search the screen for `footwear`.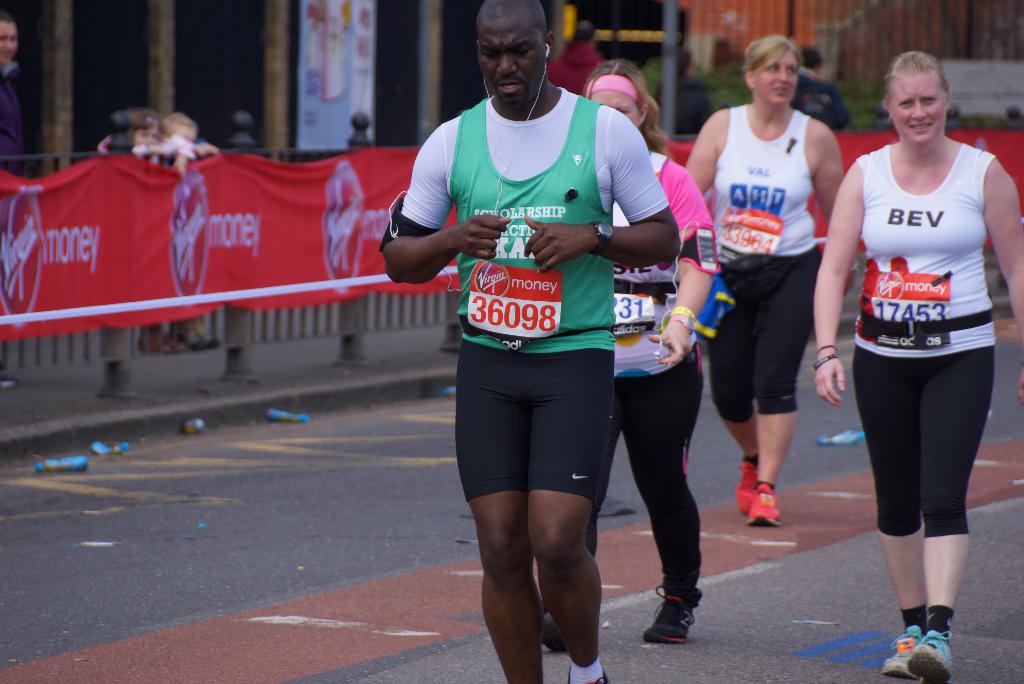
Found at pyautogui.locateOnScreen(539, 612, 572, 655).
